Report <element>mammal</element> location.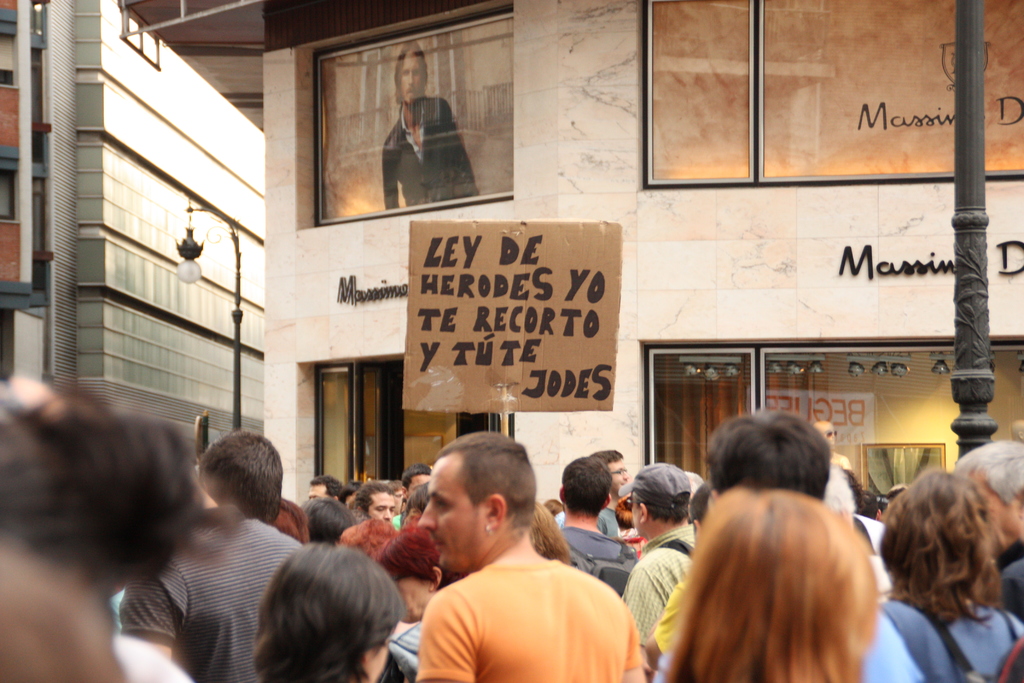
Report: <bbox>653, 409, 912, 682</bbox>.
